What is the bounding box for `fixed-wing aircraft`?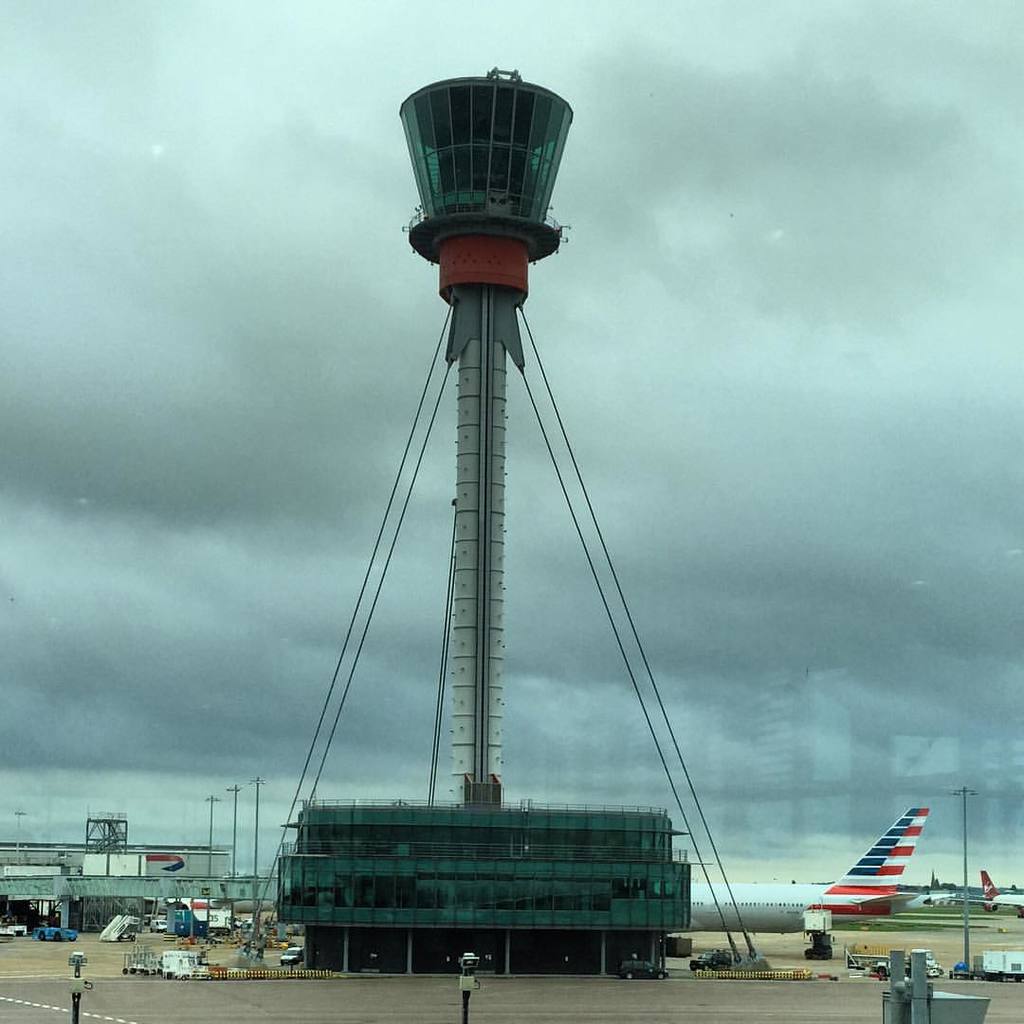
BBox(969, 881, 1023, 917).
